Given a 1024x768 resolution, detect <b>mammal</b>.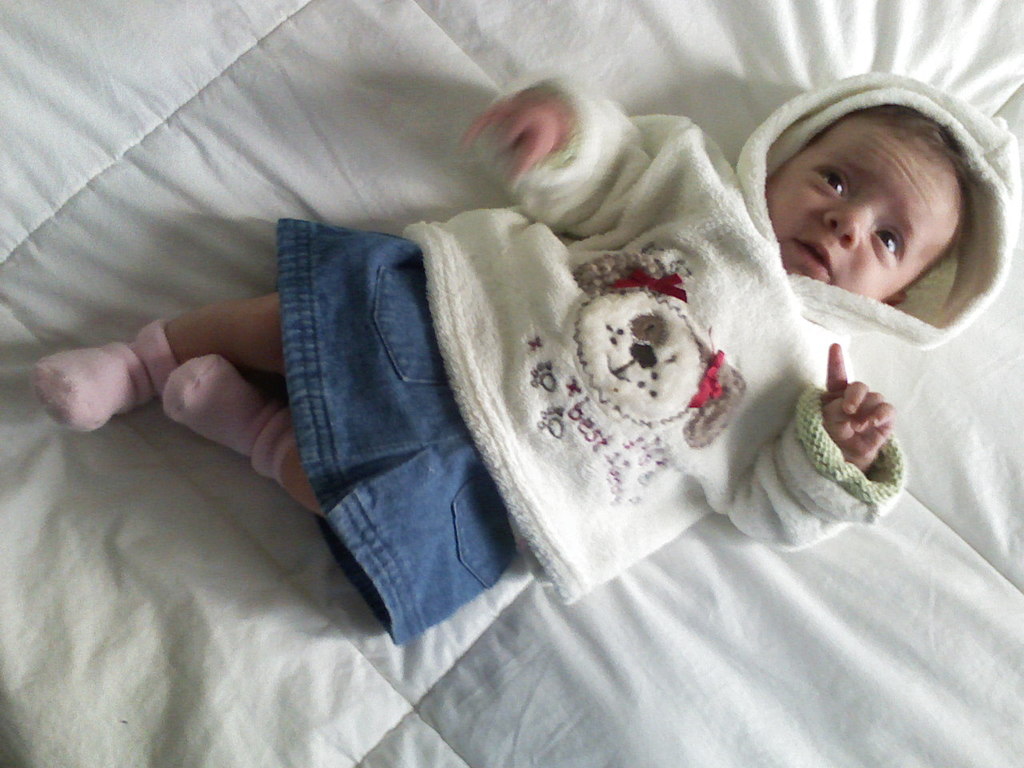
184/17/965/706.
